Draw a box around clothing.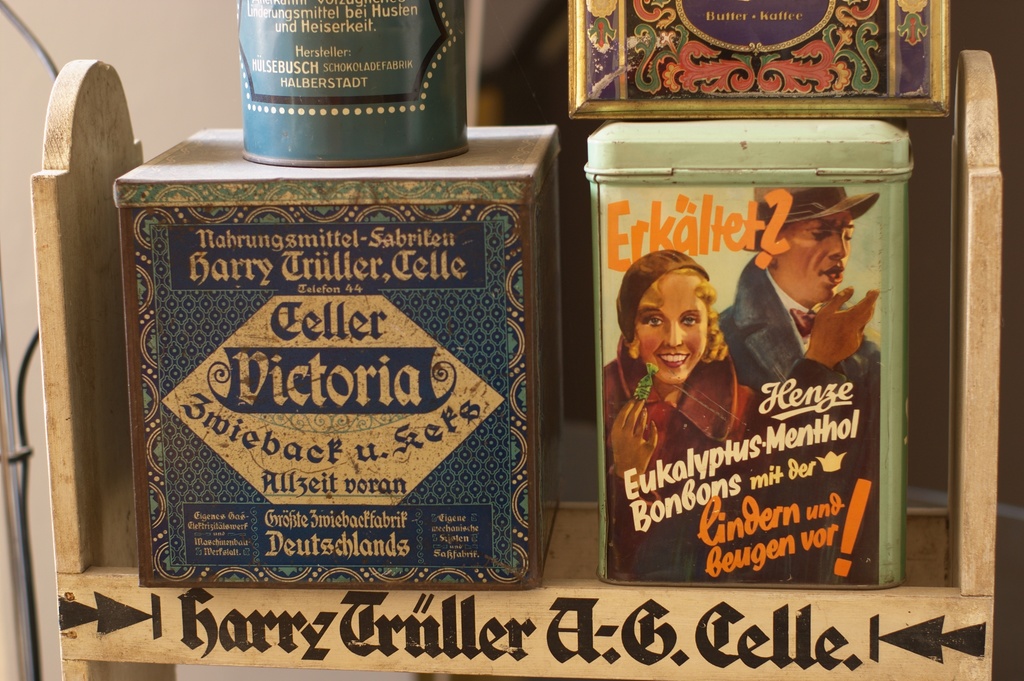
pyautogui.locateOnScreen(712, 249, 879, 577).
